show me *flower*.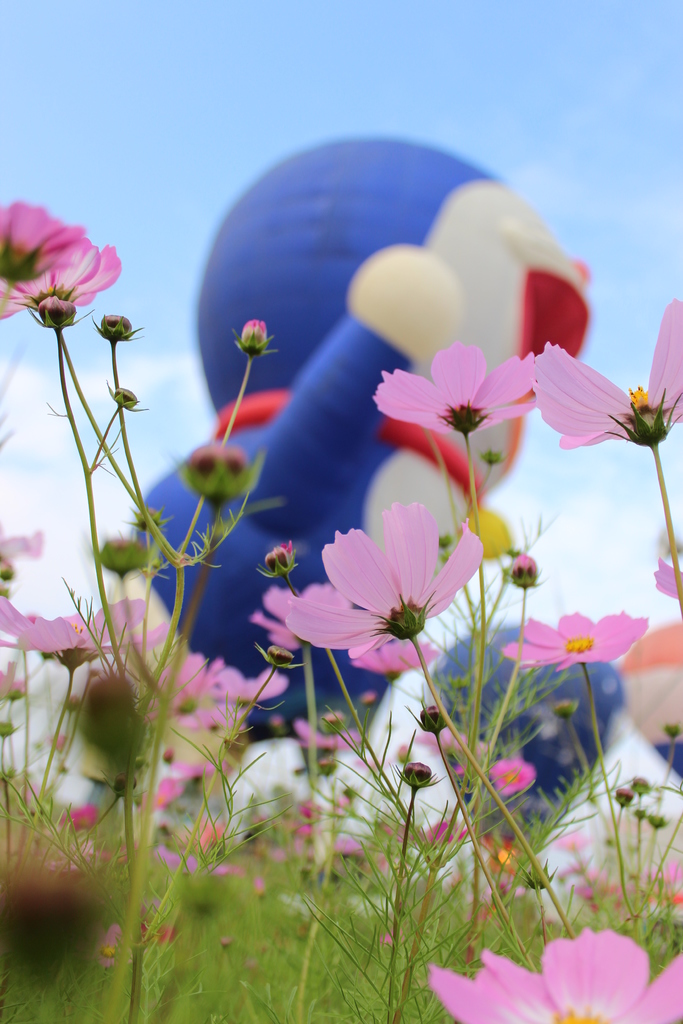
*flower* is here: [379, 934, 391, 945].
